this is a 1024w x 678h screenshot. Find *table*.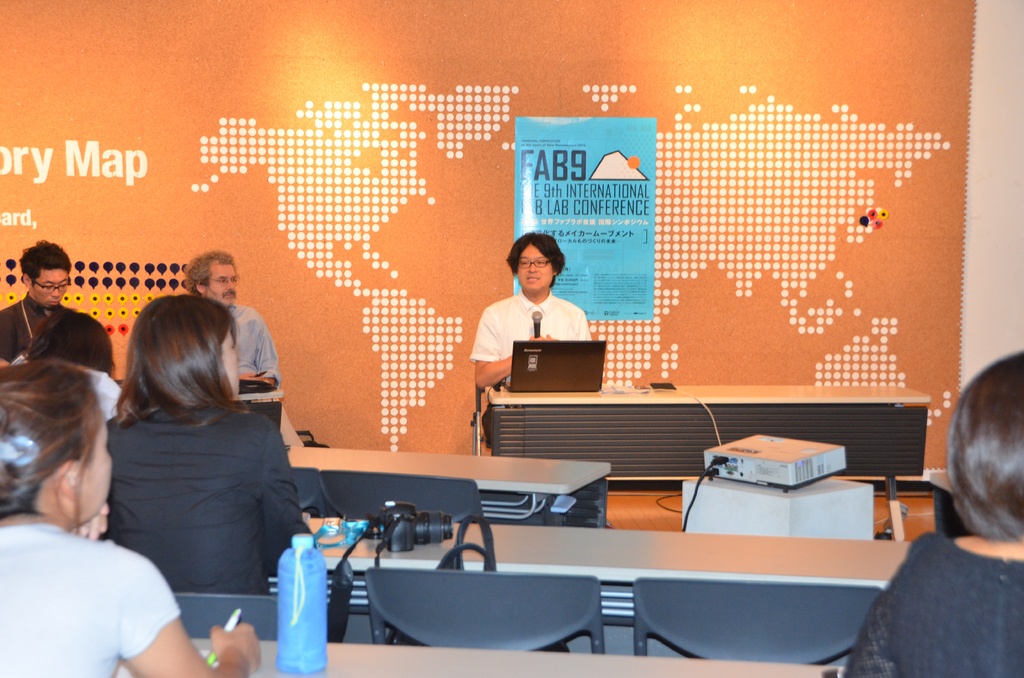
Bounding box: bbox=[236, 389, 284, 430].
